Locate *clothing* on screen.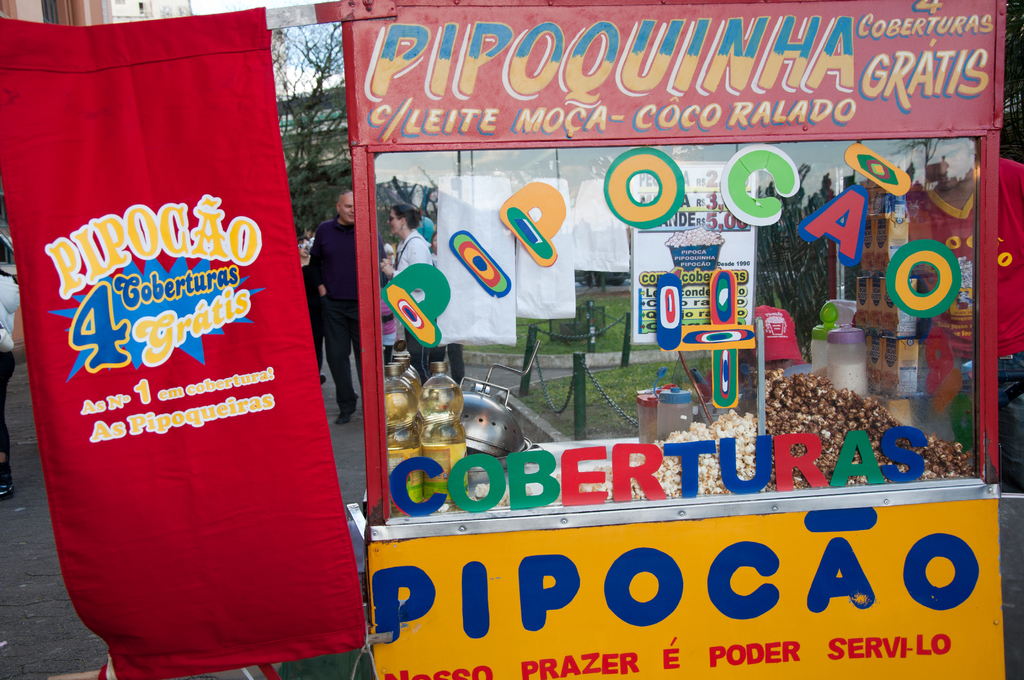
On screen at (left=305, top=220, right=359, bottom=404).
